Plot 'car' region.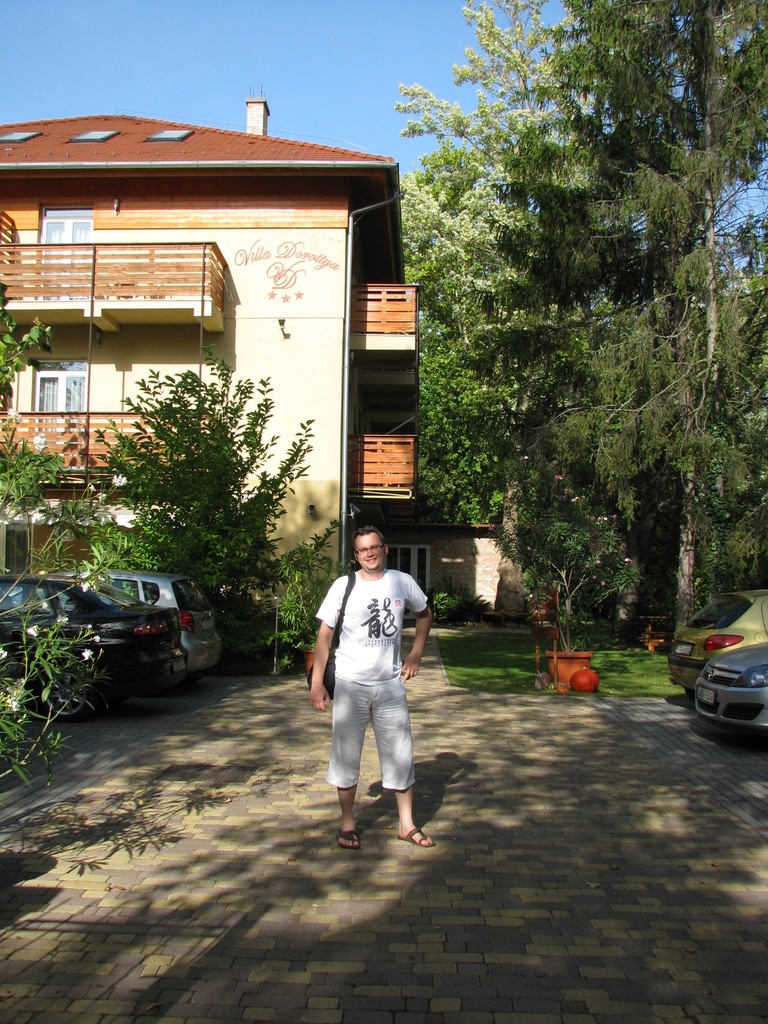
Plotted at 684/633/767/758.
